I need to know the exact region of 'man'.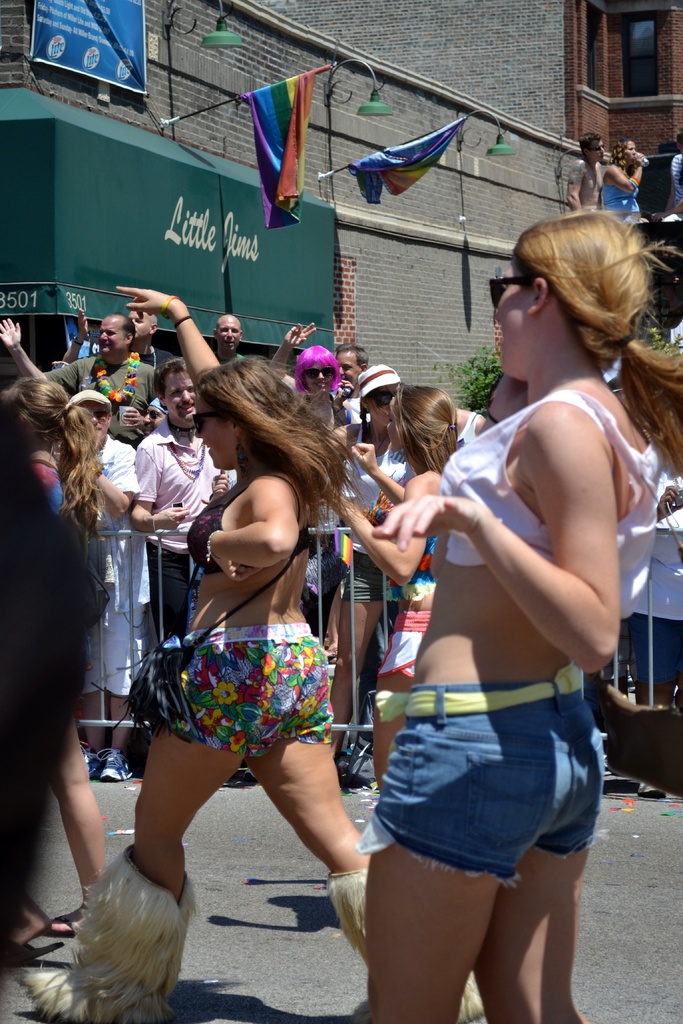
Region: <region>208, 314, 245, 364</region>.
